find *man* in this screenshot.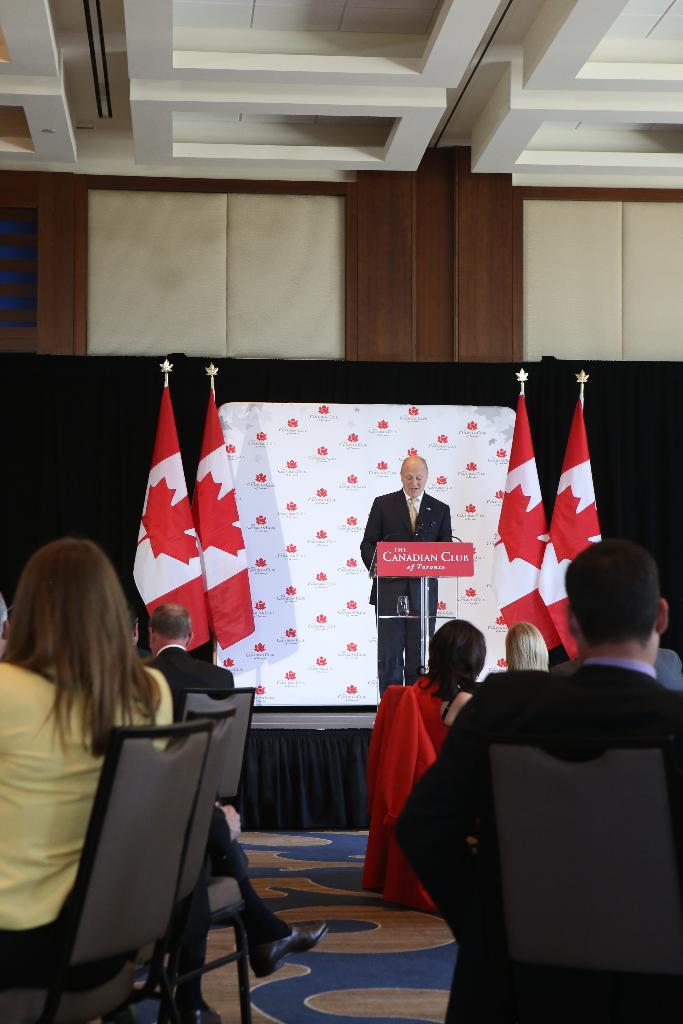
The bounding box for *man* is crop(361, 460, 475, 703).
